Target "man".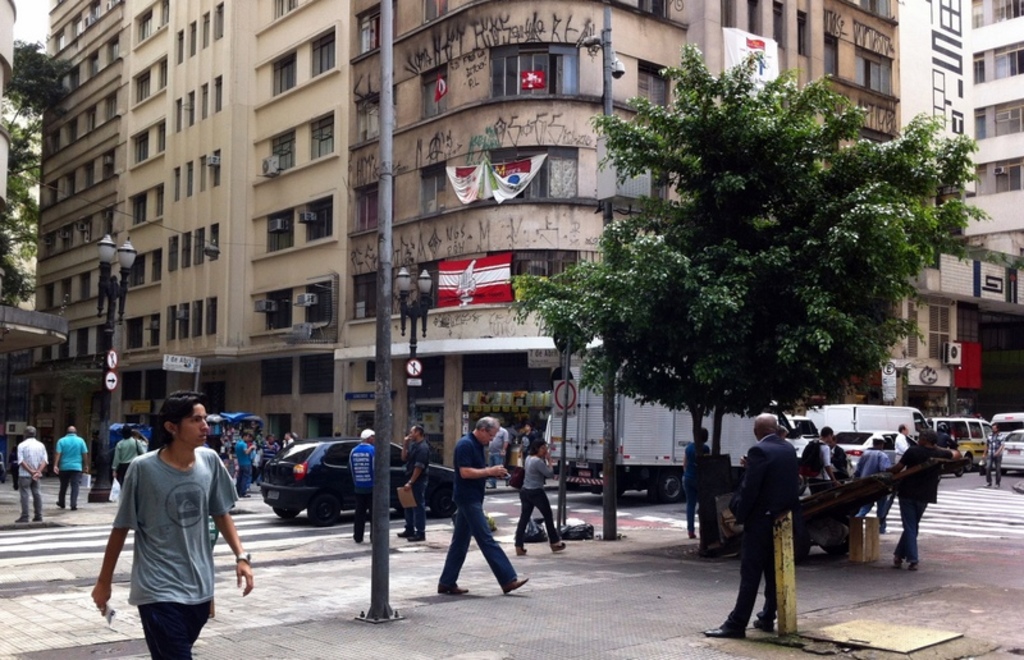
Target region: box(97, 398, 247, 652).
